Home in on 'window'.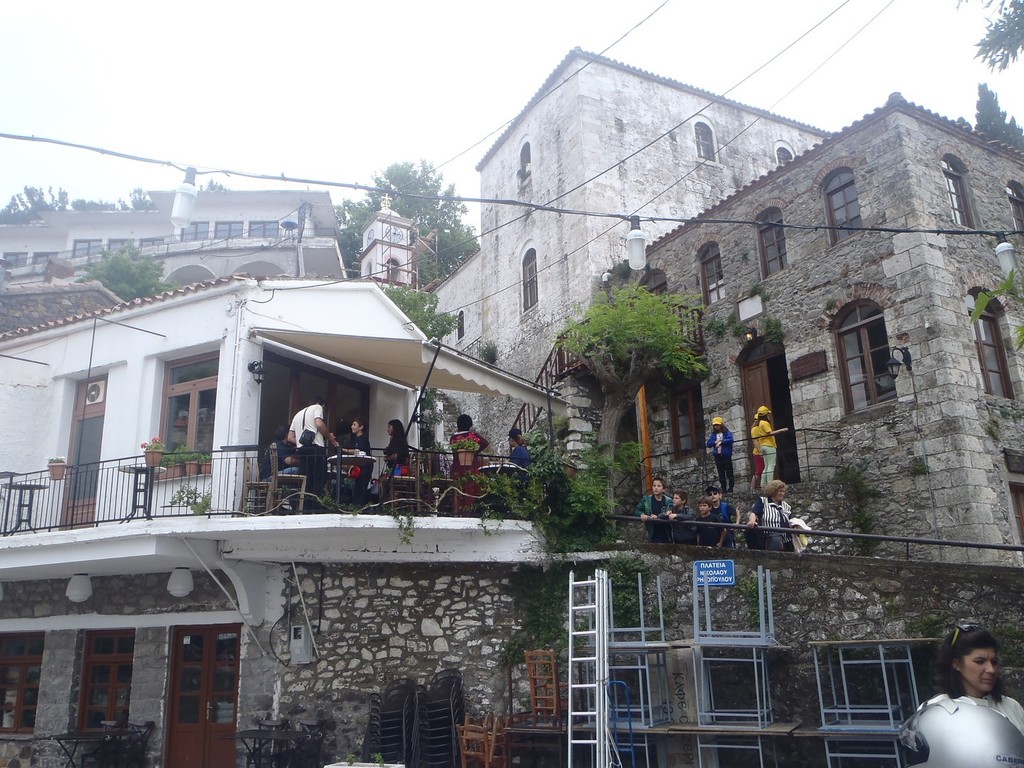
Homed in at crop(943, 156, 980, 227).
